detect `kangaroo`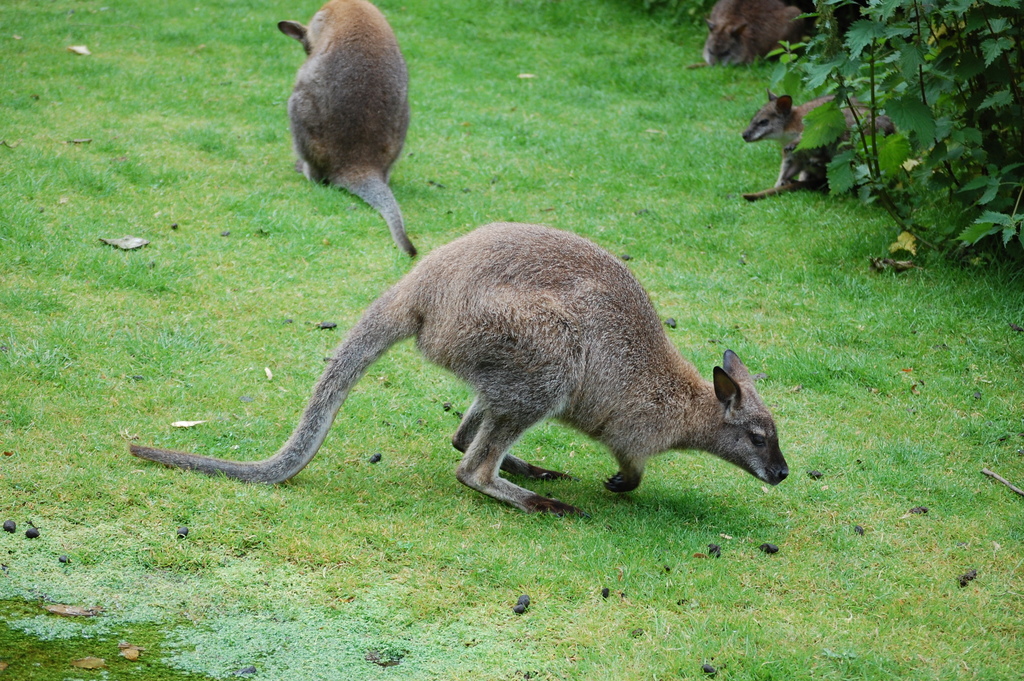
box(692, 0, 807, 60)
